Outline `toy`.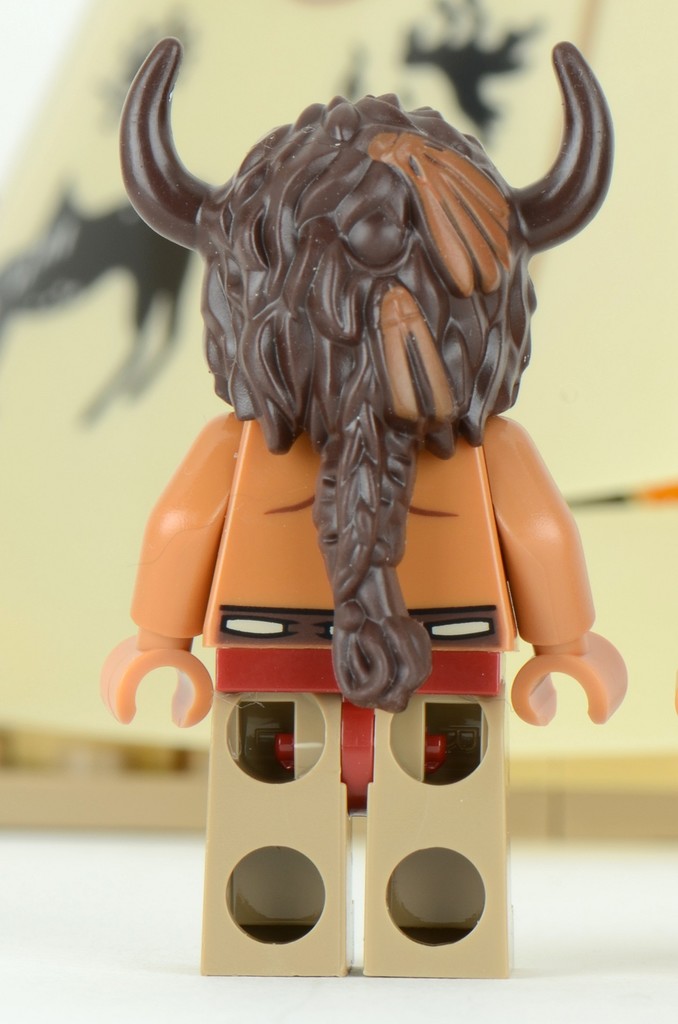
Outline: 101:20:625:981.
